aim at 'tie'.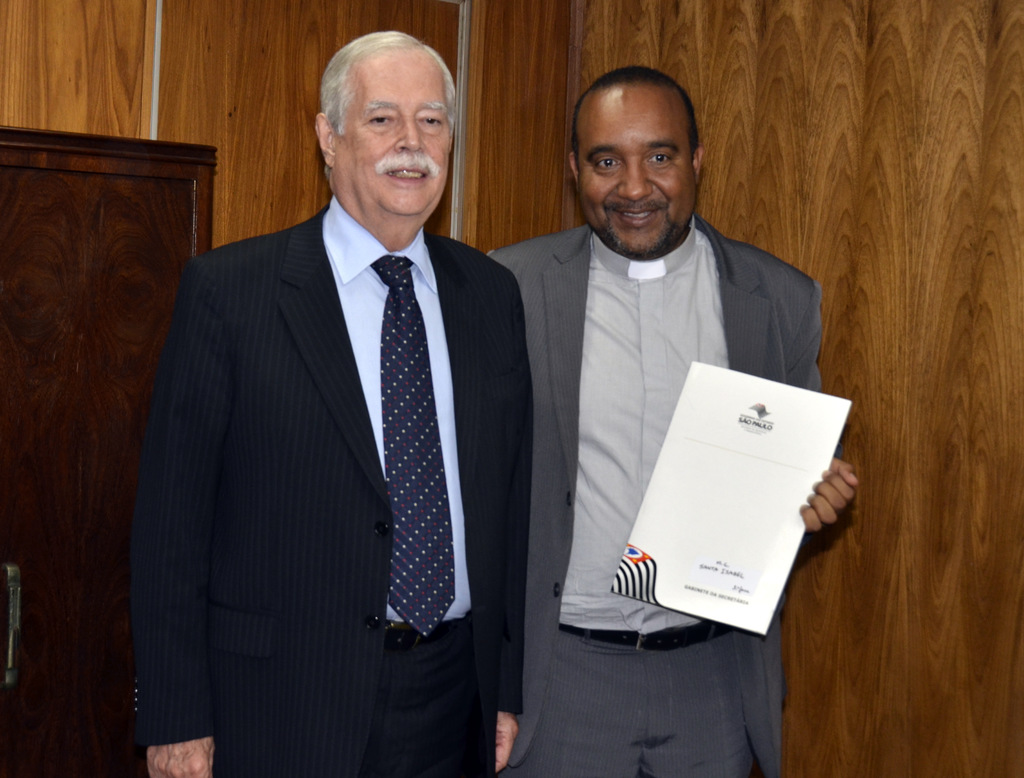
Aimed at box=[369, 257, 456, 638].
